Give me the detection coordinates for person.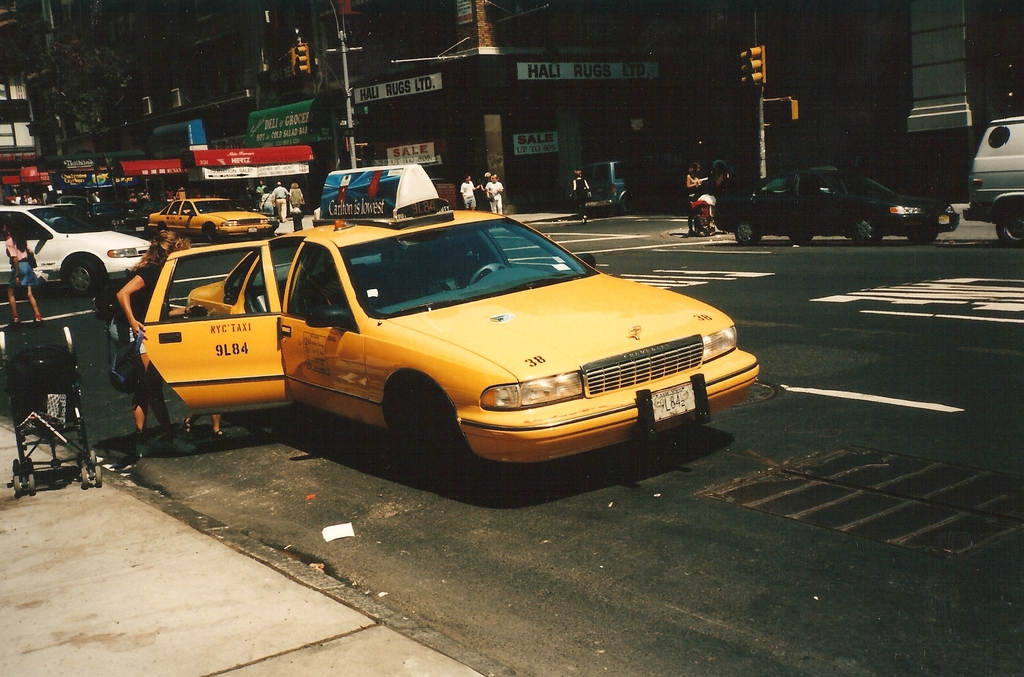
<box>688,191,722,234</box>.
